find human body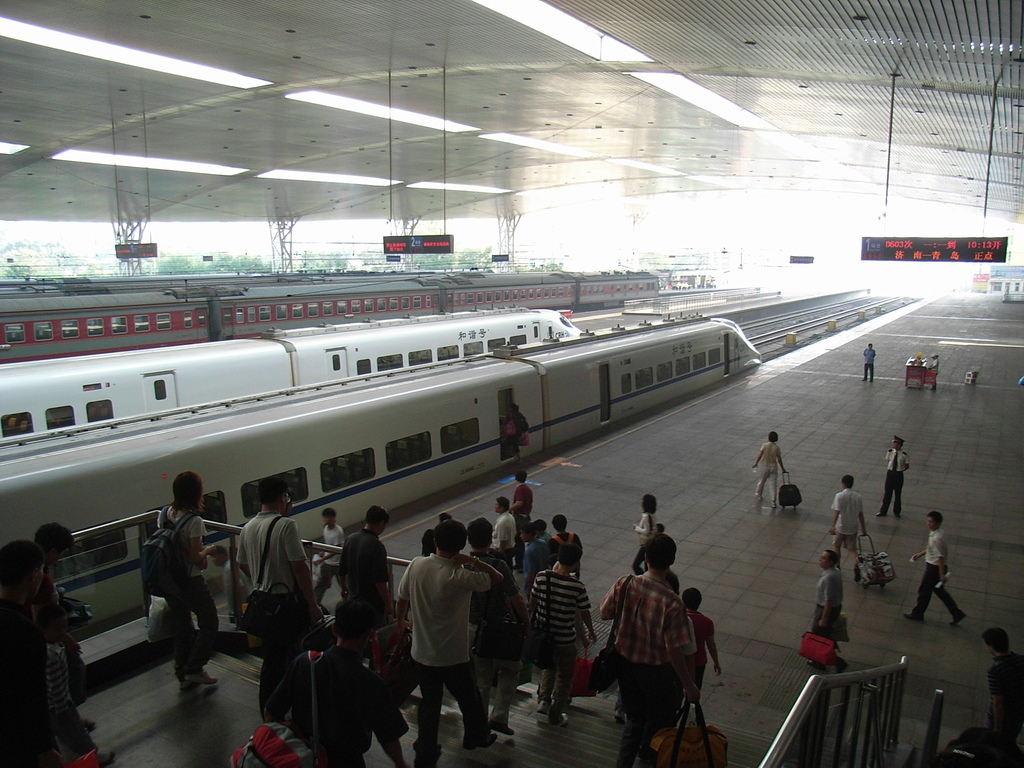
979/625/1020/748
